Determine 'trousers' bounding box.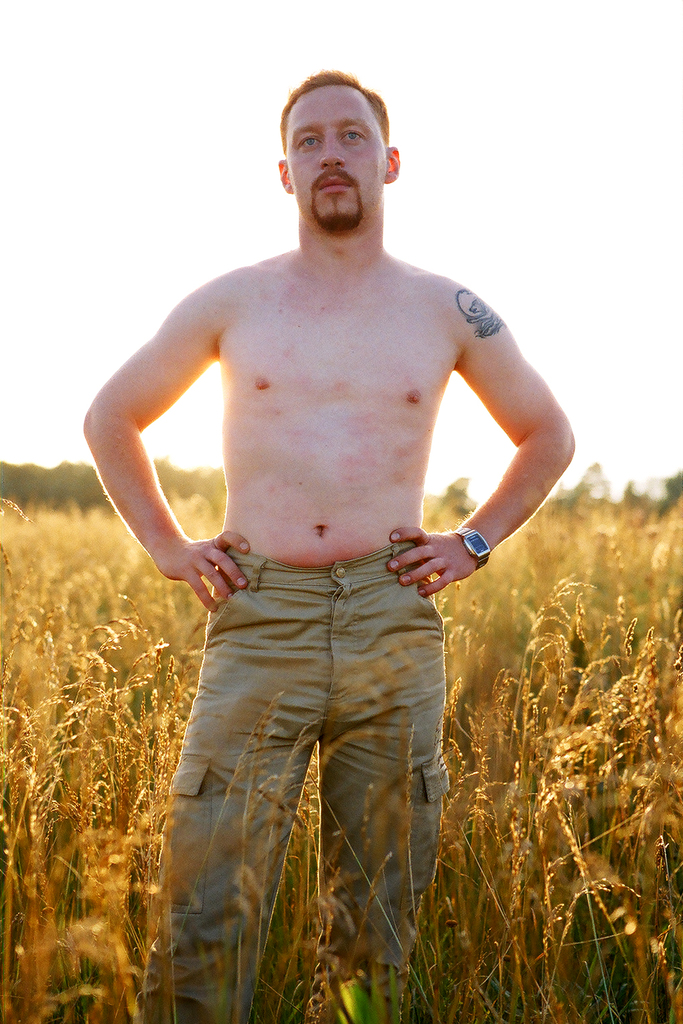
Determined: bbox=(177, 532, 471, 974).
